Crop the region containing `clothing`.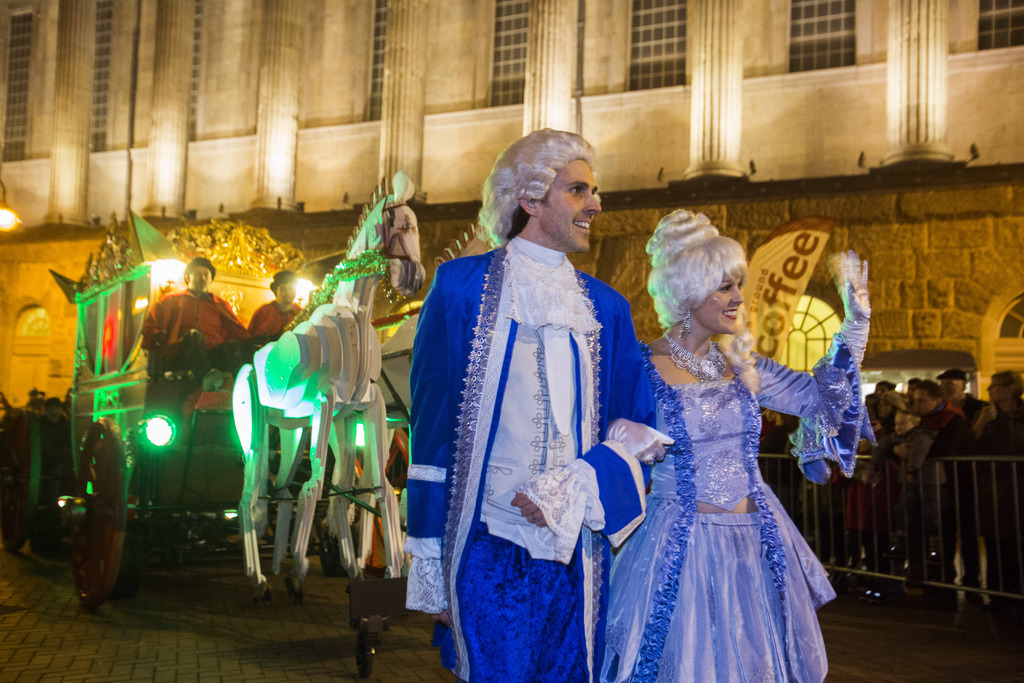
Crop region: [x1=253, y1=299, x2=299, y2=332].
